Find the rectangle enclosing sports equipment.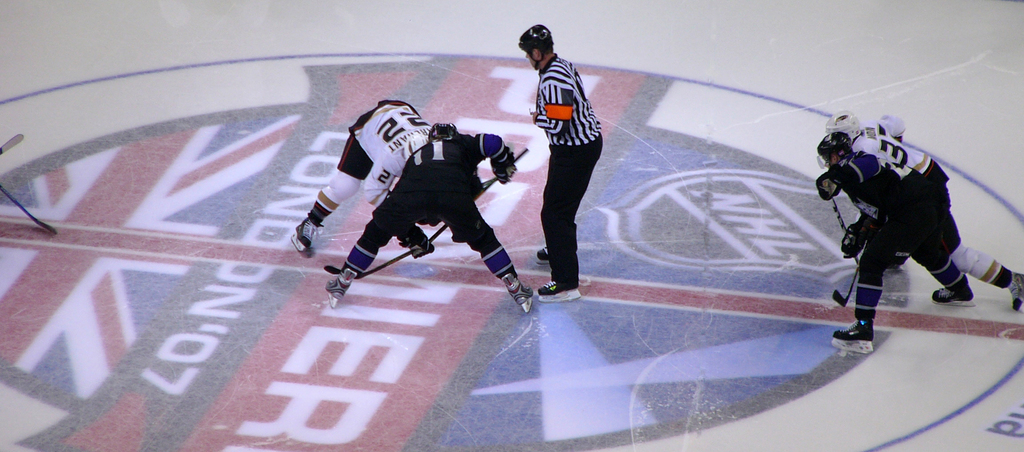
bbox=(504, 274, 535, 316).
